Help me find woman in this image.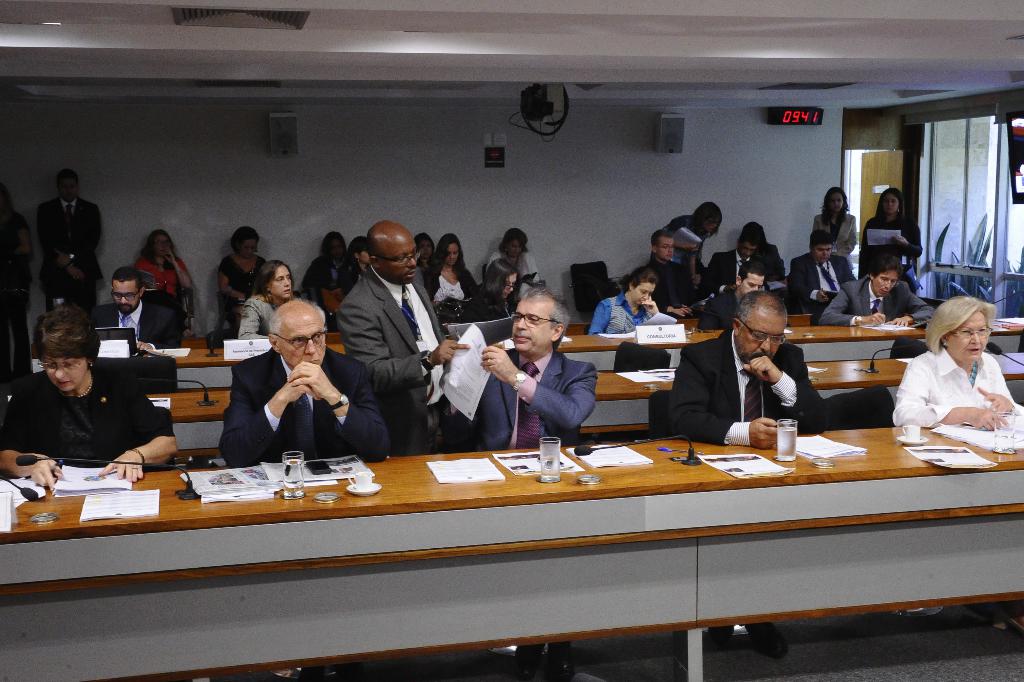
Found it: (415, 235, 479, 313).
